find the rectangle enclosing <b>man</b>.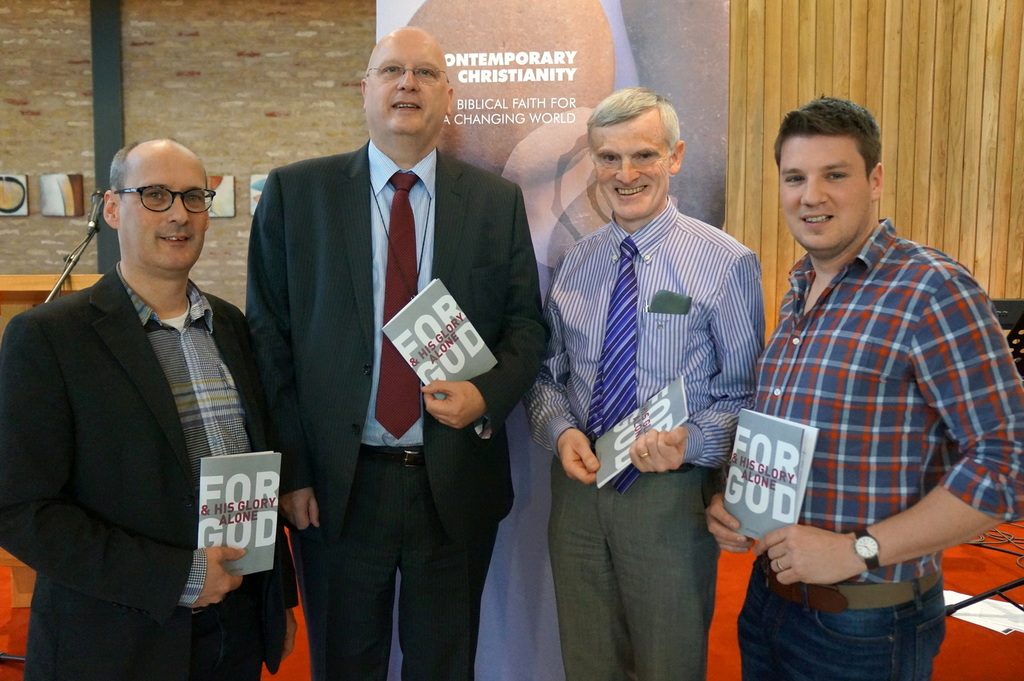
left=703, top=90, right=1023, bottom=680.
